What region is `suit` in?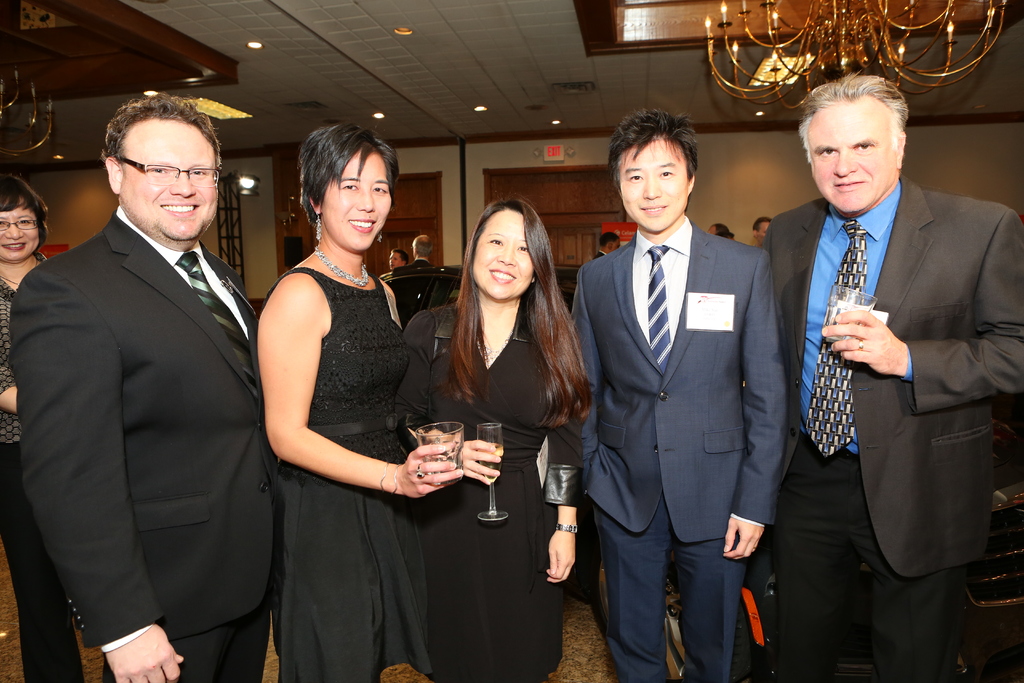
crop(9, 206, 275, 682).
